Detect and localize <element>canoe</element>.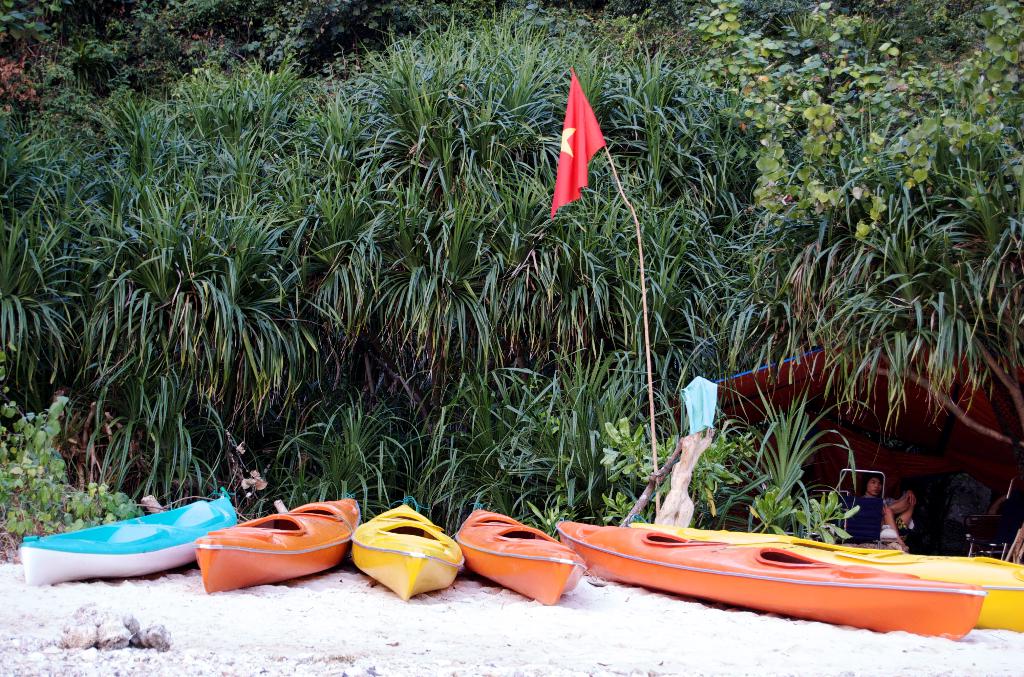
Localized at <bbox>559, 528, 988, 636</bbox>.
